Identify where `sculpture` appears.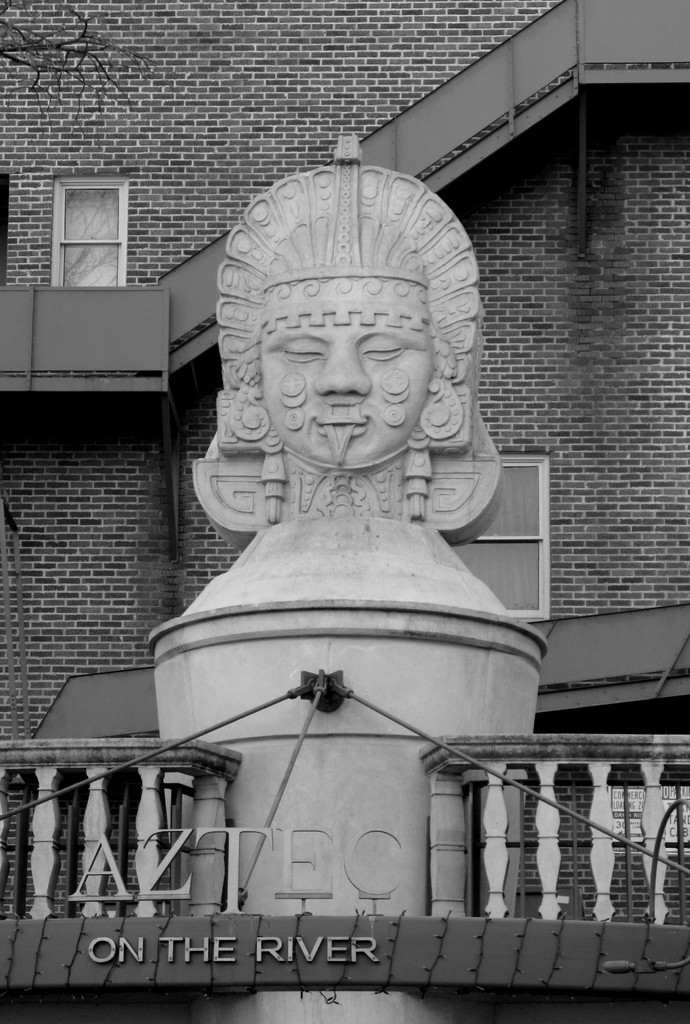
Appears at Rect(177, 149, 513, 630).
